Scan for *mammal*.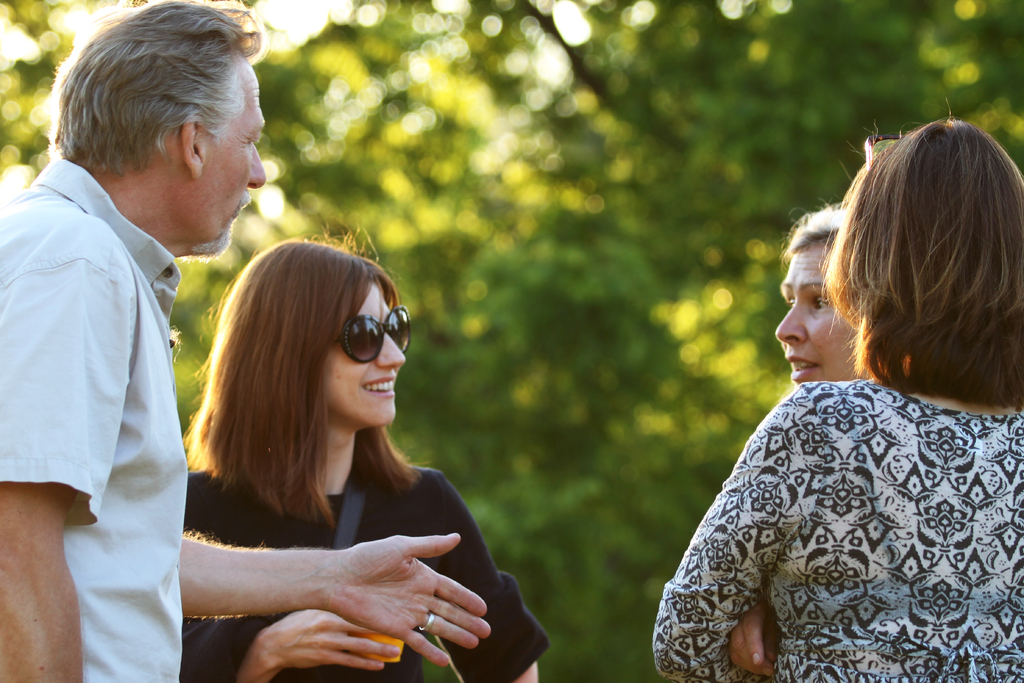
Scan result: locate(0, 3, 492, 682).
